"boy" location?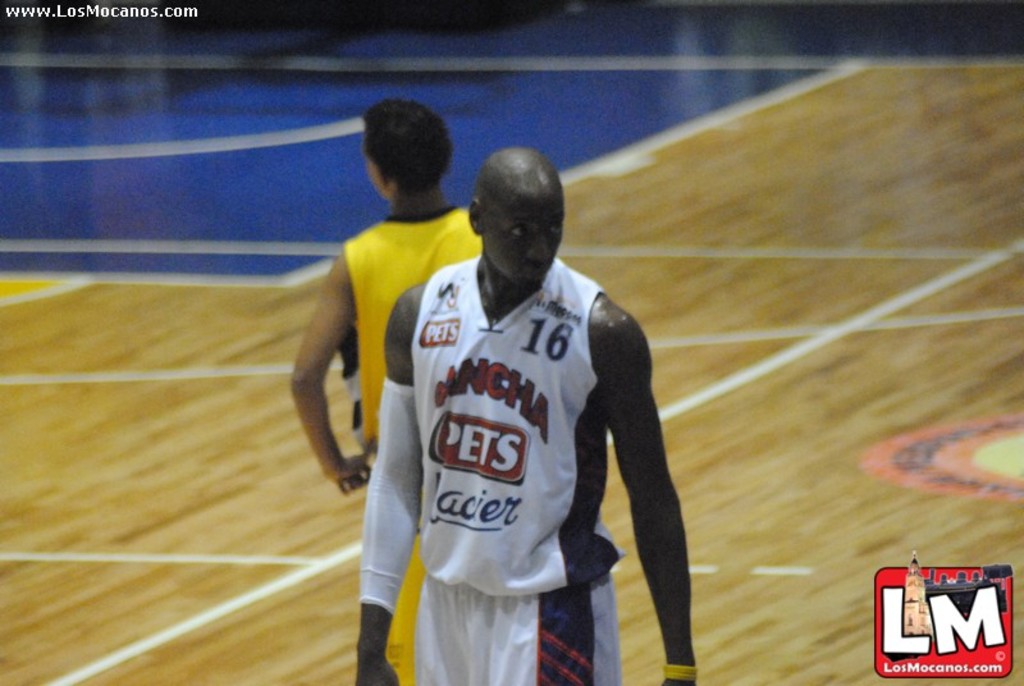
<box>285,99,483,498</box>
